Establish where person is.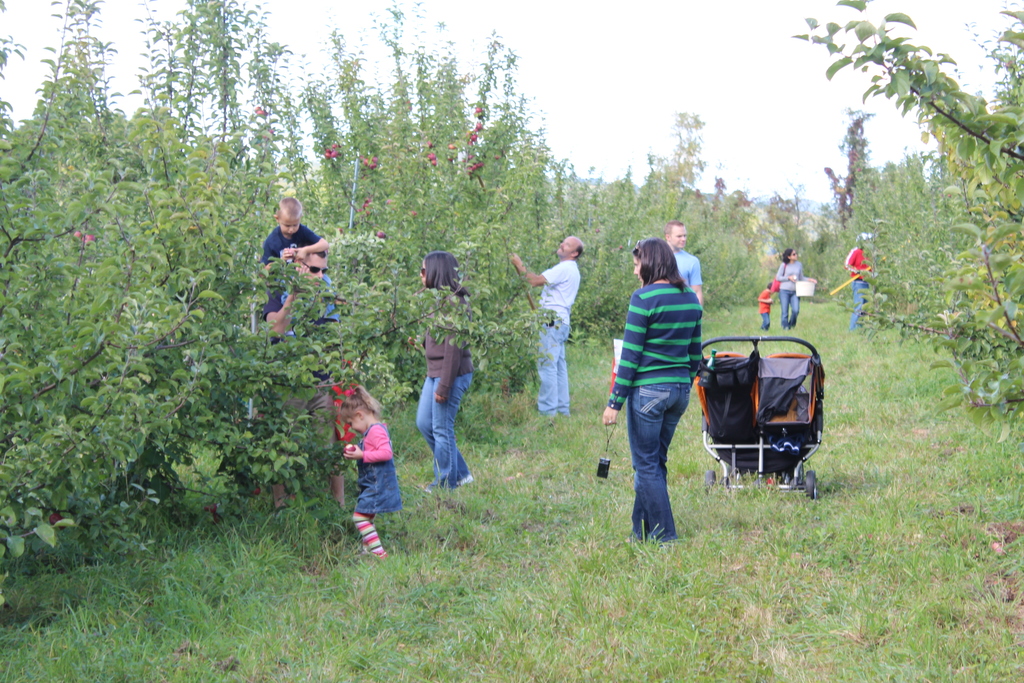
Established at l=255, t=197, r=328, b=283.
